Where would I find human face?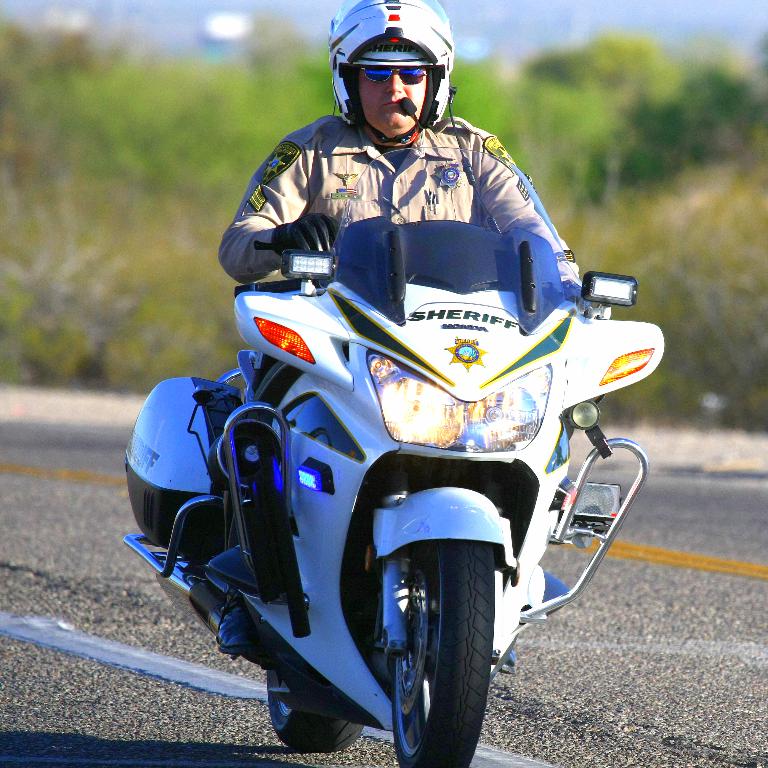
At bbox=[357, 71, 429, 134].
